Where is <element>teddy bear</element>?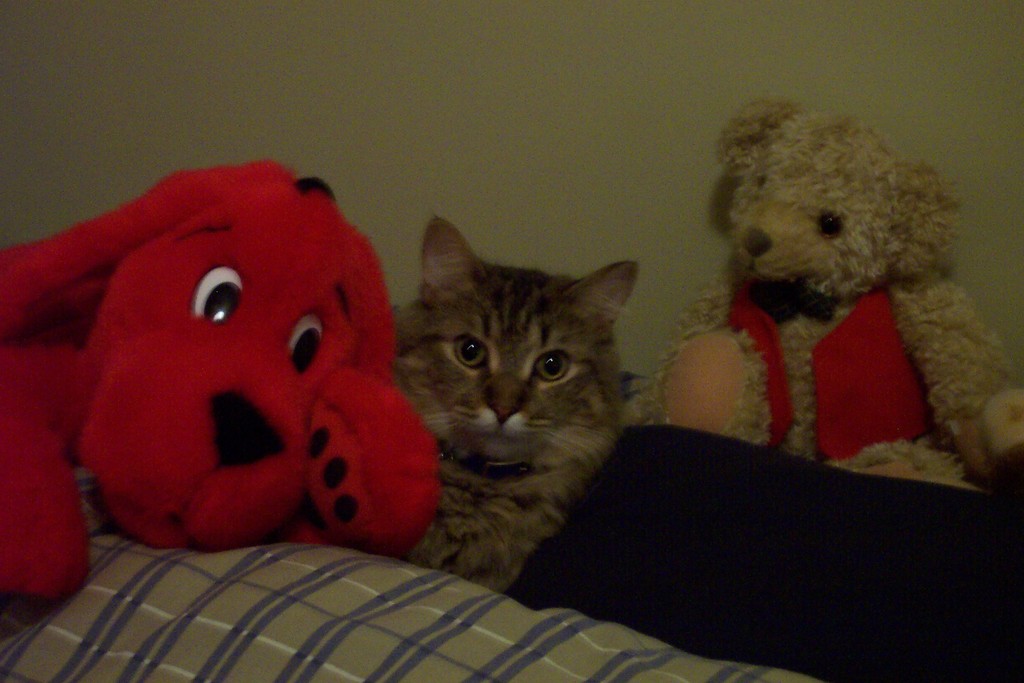
642,98,1023,493.
